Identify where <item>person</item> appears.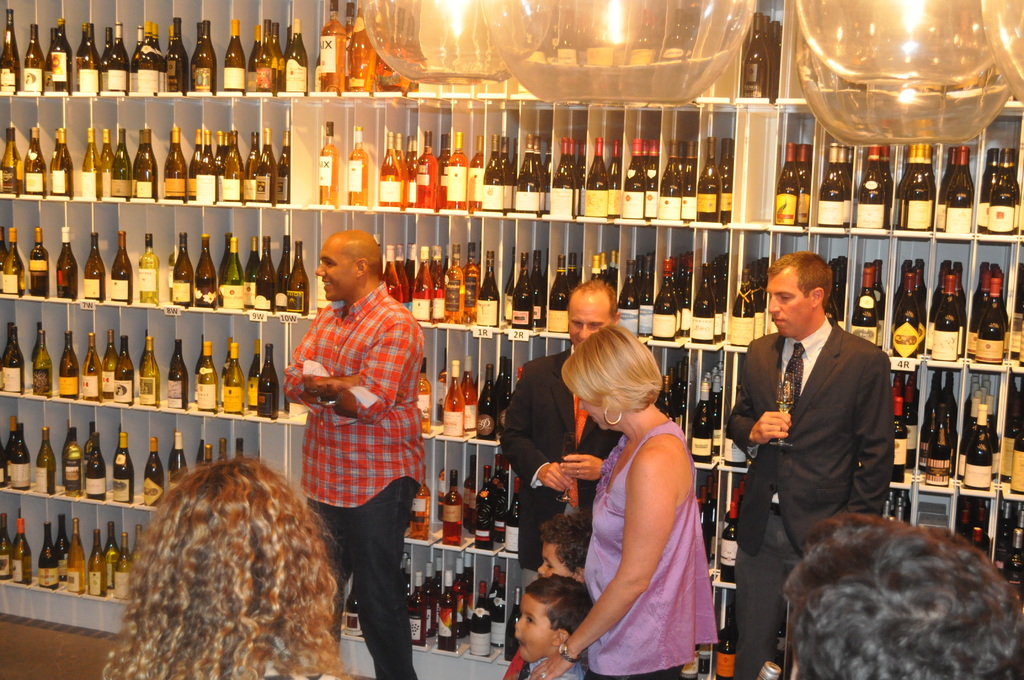
Appears at (x1=514, y1=575, x2=598, y2=679).
